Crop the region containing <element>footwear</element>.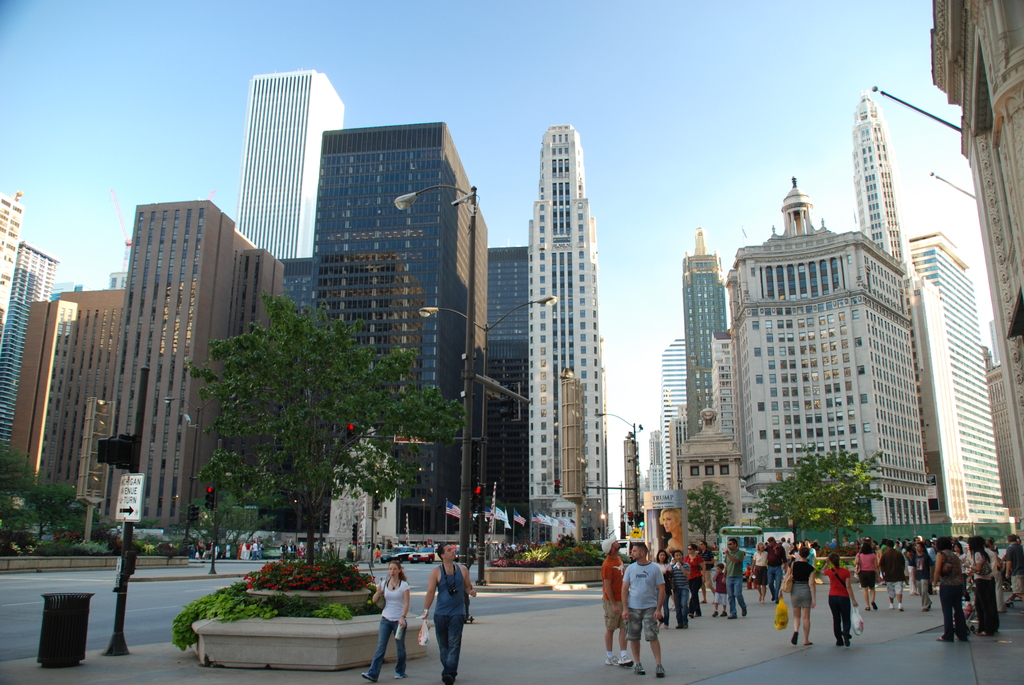
Crop region: (left=956, top=636, right=966, bottom=641).
